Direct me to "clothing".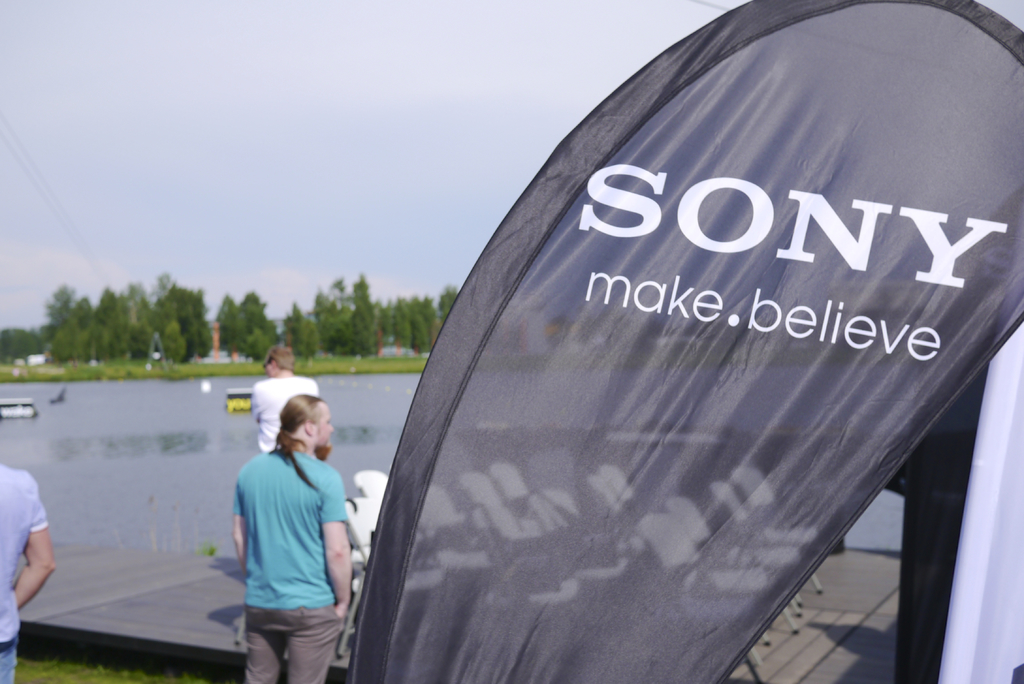
Direction: [220, 420, 343, 662].
